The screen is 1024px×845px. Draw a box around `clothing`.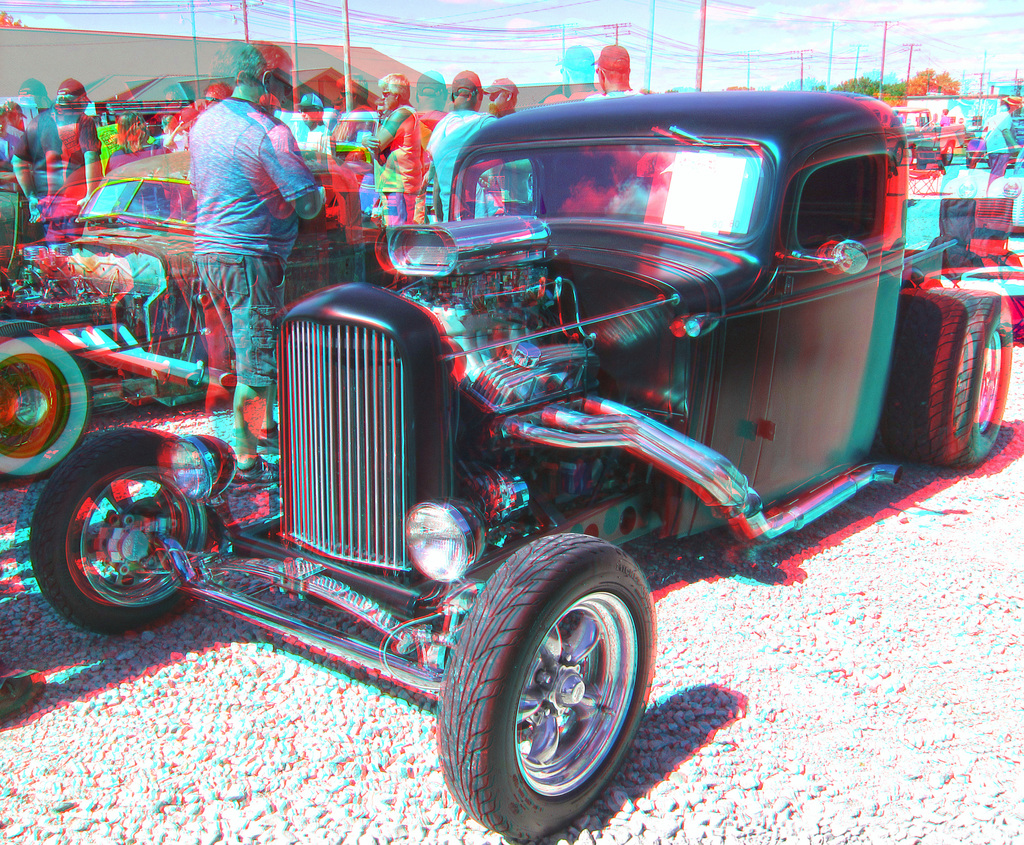
pyautogui.locateOnScreen(15, 106, 99, 246).
